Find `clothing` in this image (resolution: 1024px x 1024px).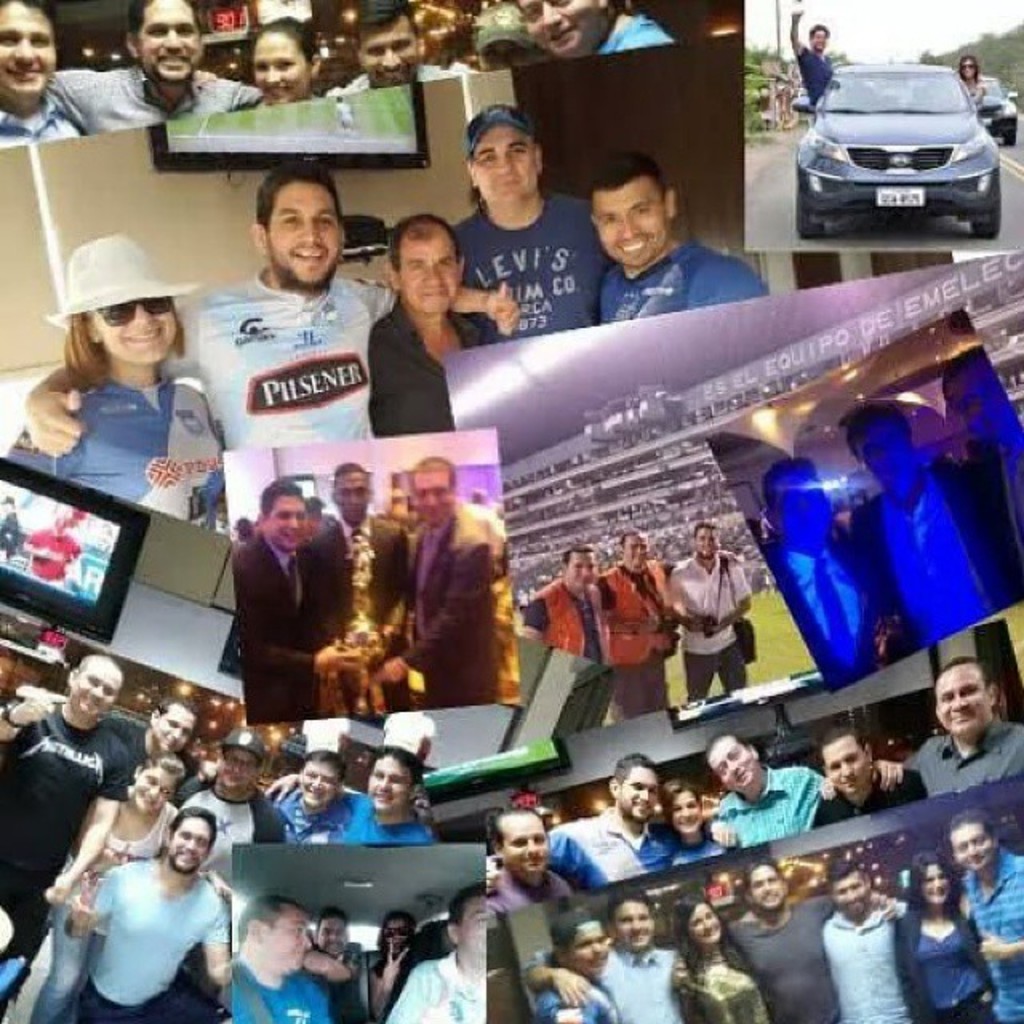
{"x1": 0, "y1": 80, "x2": 80, "y2": 154}.
